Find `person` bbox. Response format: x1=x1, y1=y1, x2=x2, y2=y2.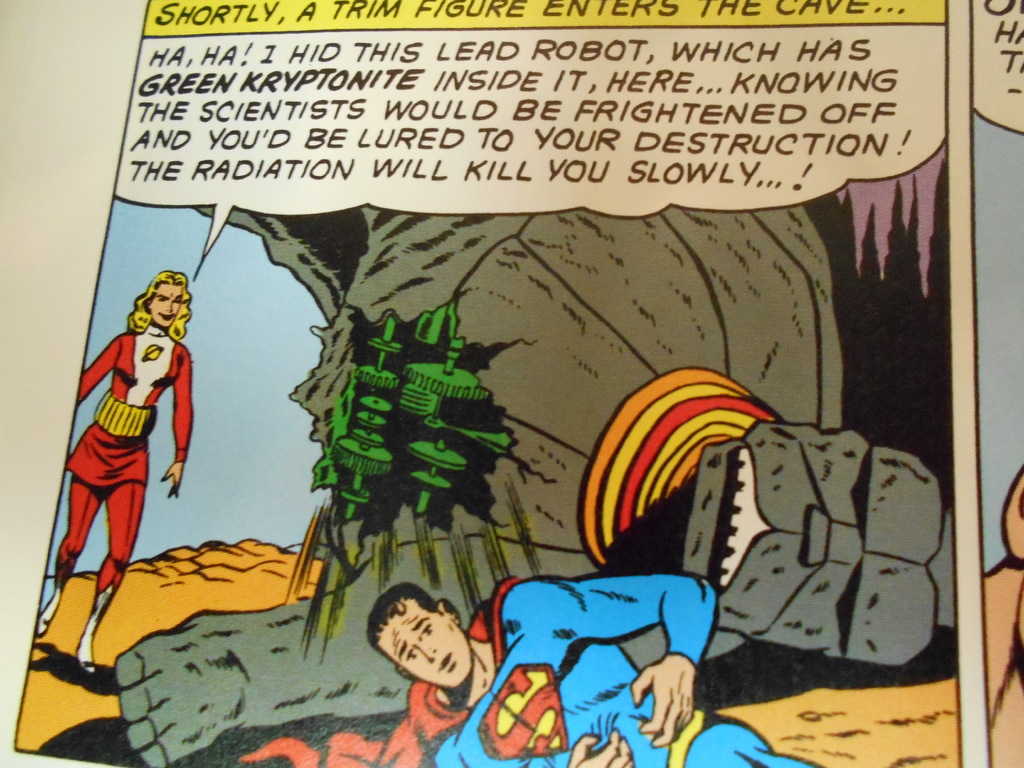
x1=65, y1=240, x2=180, y2=670.
